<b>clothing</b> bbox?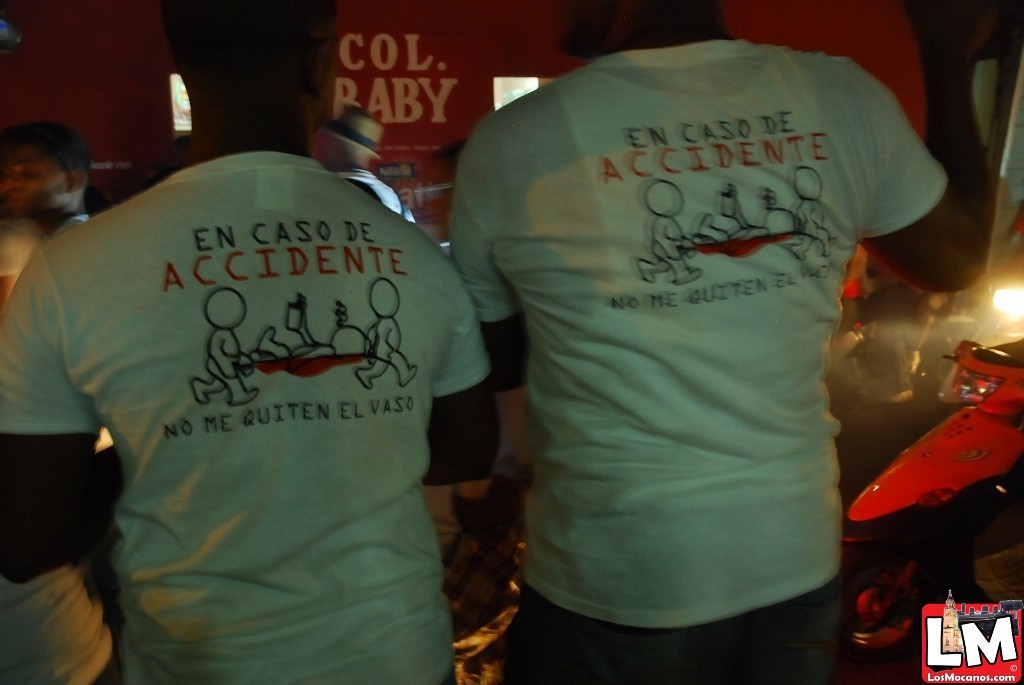
crop(0, 213, 49, 312)
